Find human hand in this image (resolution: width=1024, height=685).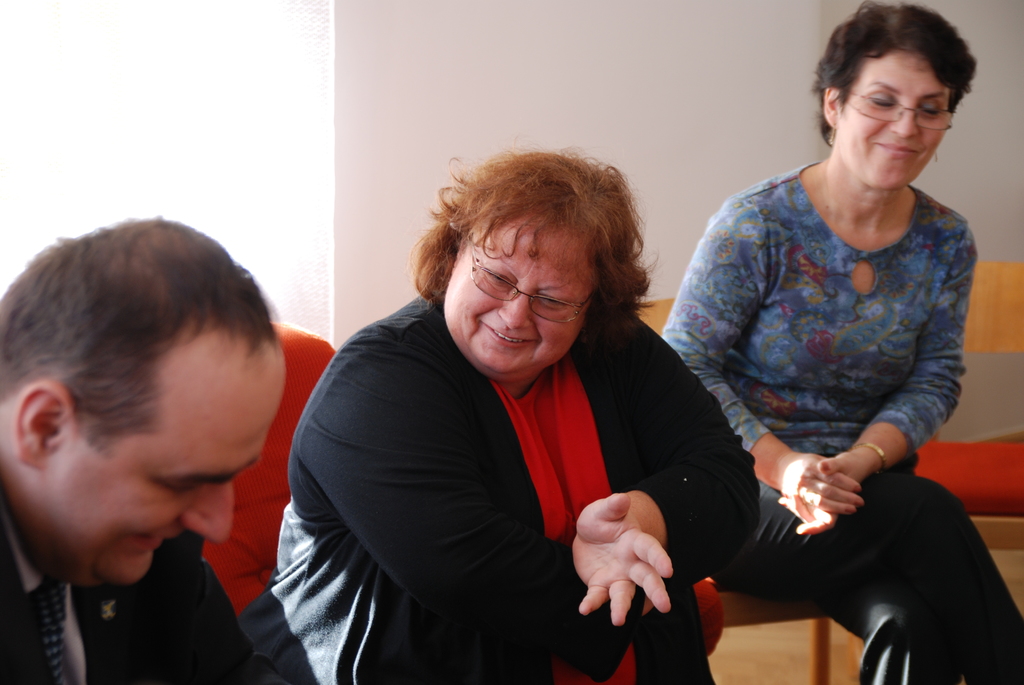
locate(779, 448, 872, 538).
